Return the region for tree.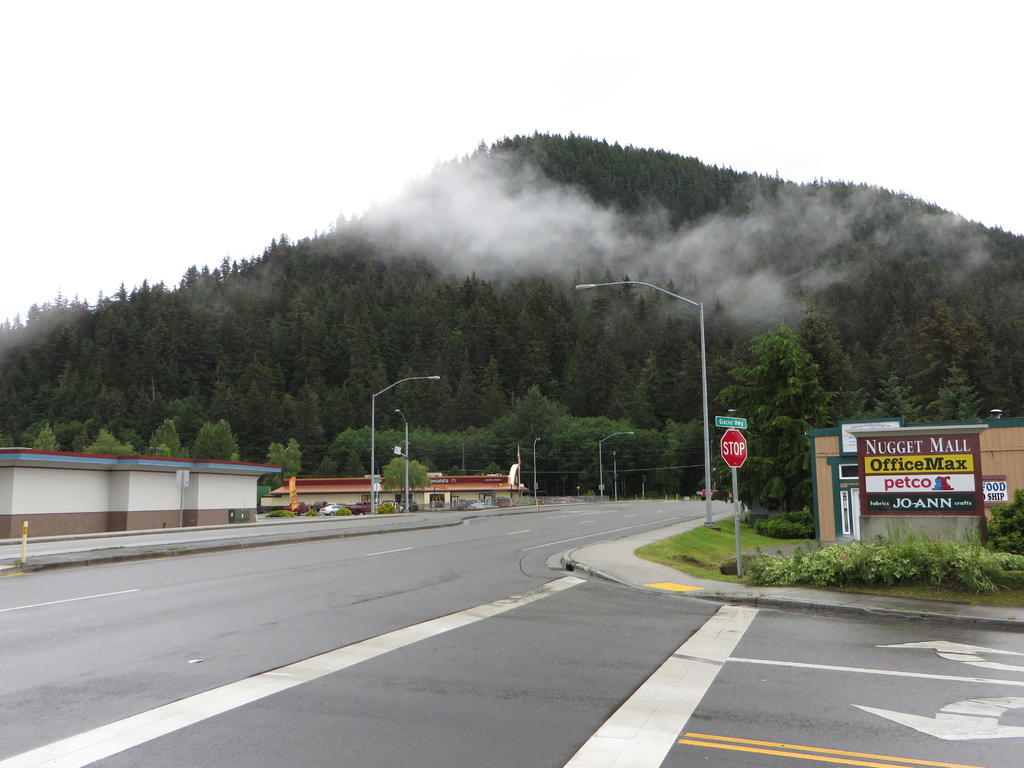
673/331/708/423.
